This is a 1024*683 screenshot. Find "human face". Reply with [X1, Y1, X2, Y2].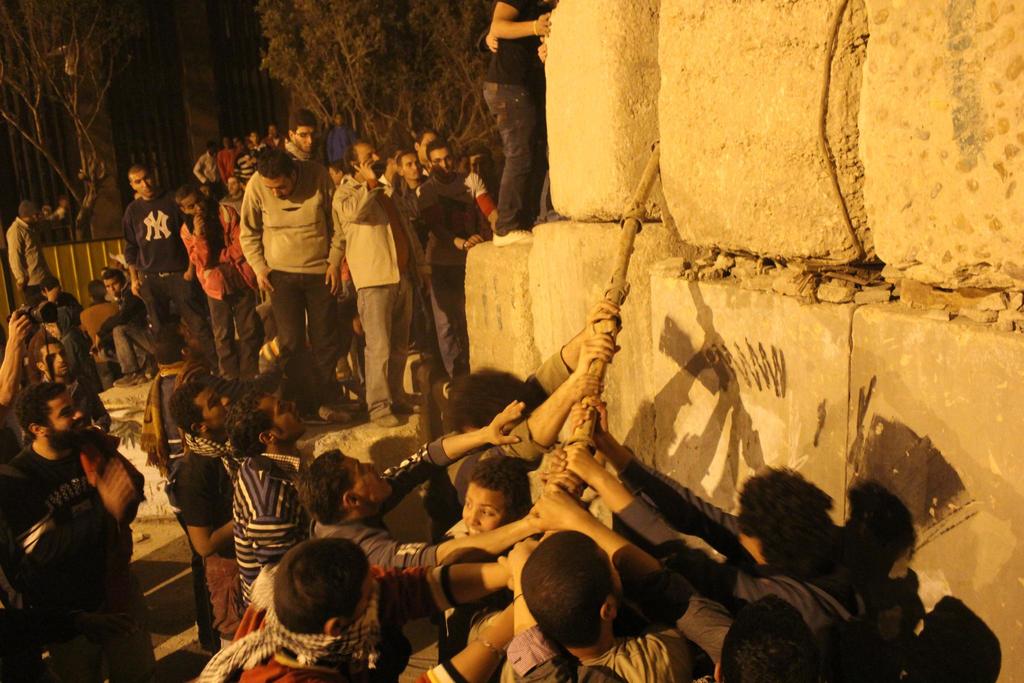
[269, 399, 305, 434].
